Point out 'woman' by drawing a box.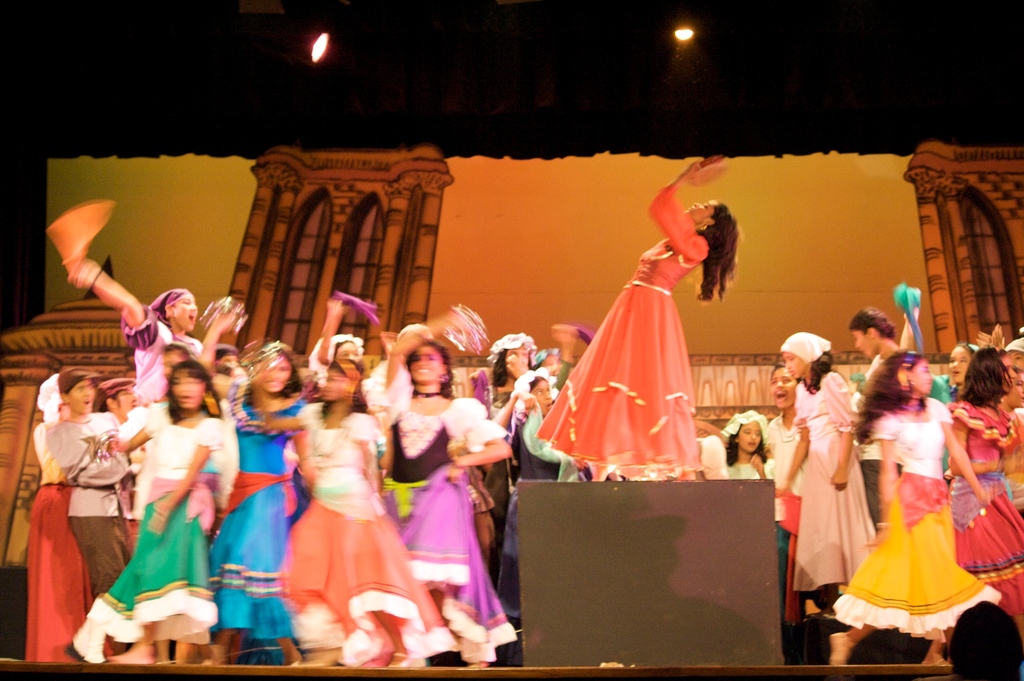
pyautogui.locateOnScreen(770, 330, 875, 616).
